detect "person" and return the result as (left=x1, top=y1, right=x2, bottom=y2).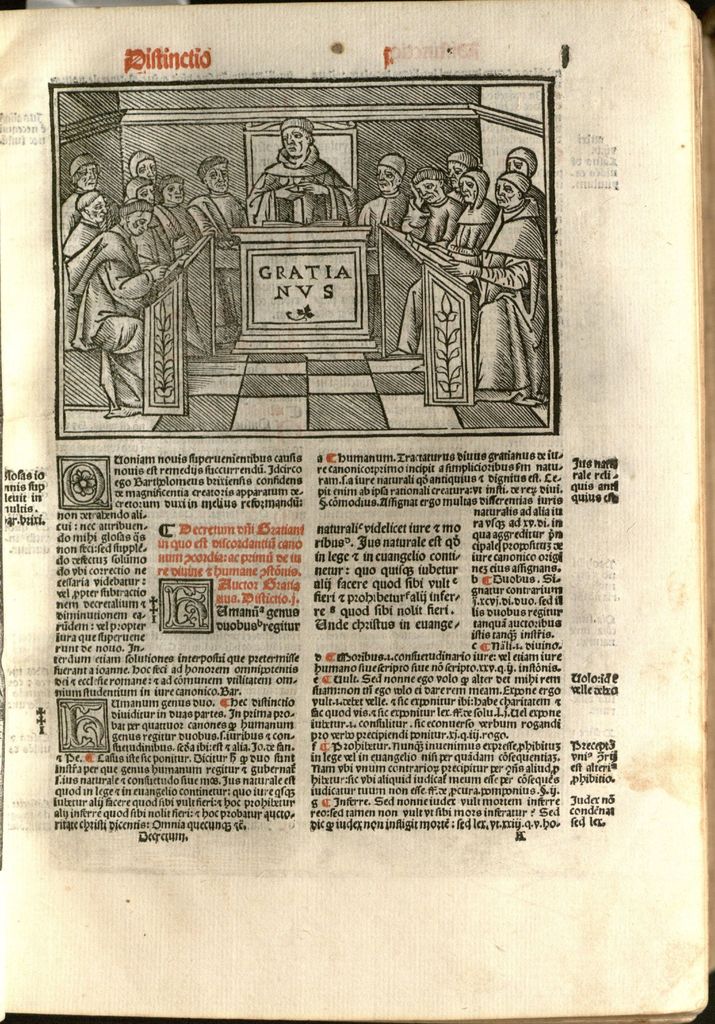
(left=80, top=192, right=173, bottom=412).
